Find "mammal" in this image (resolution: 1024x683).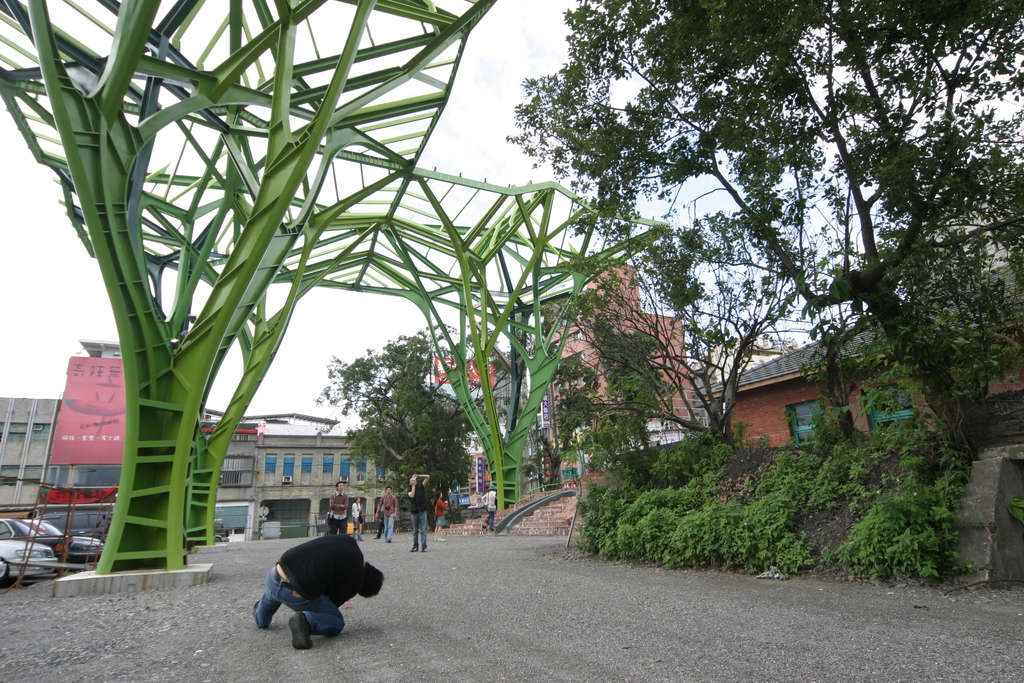
pyautogui.locateOnScreen(349, 494, 364, 539).
